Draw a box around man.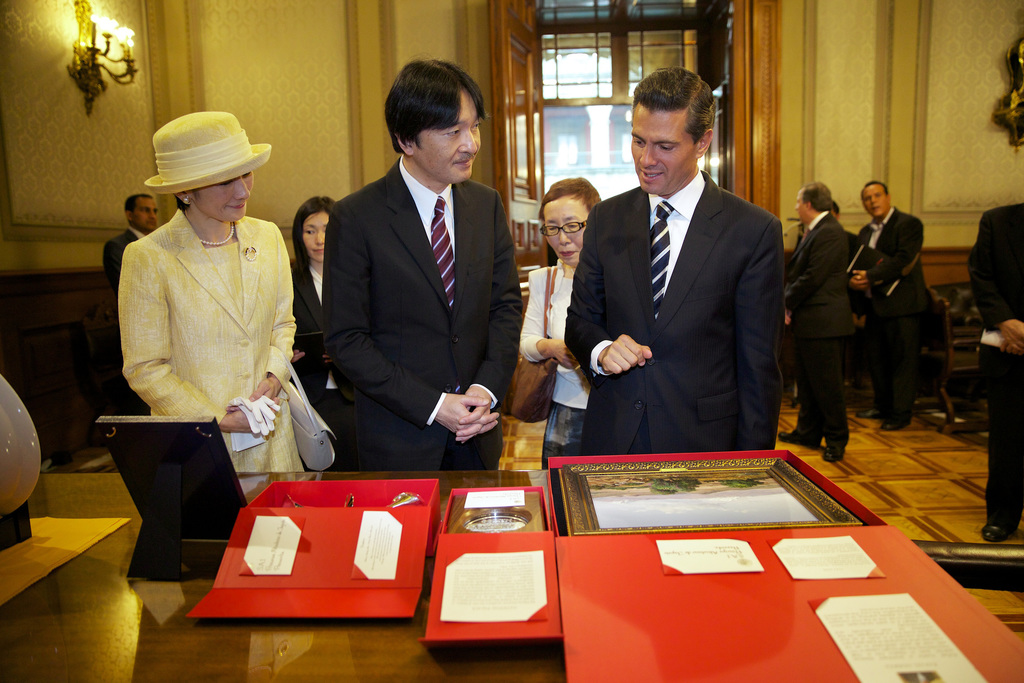
BBox(104, 193, 161, 293).
